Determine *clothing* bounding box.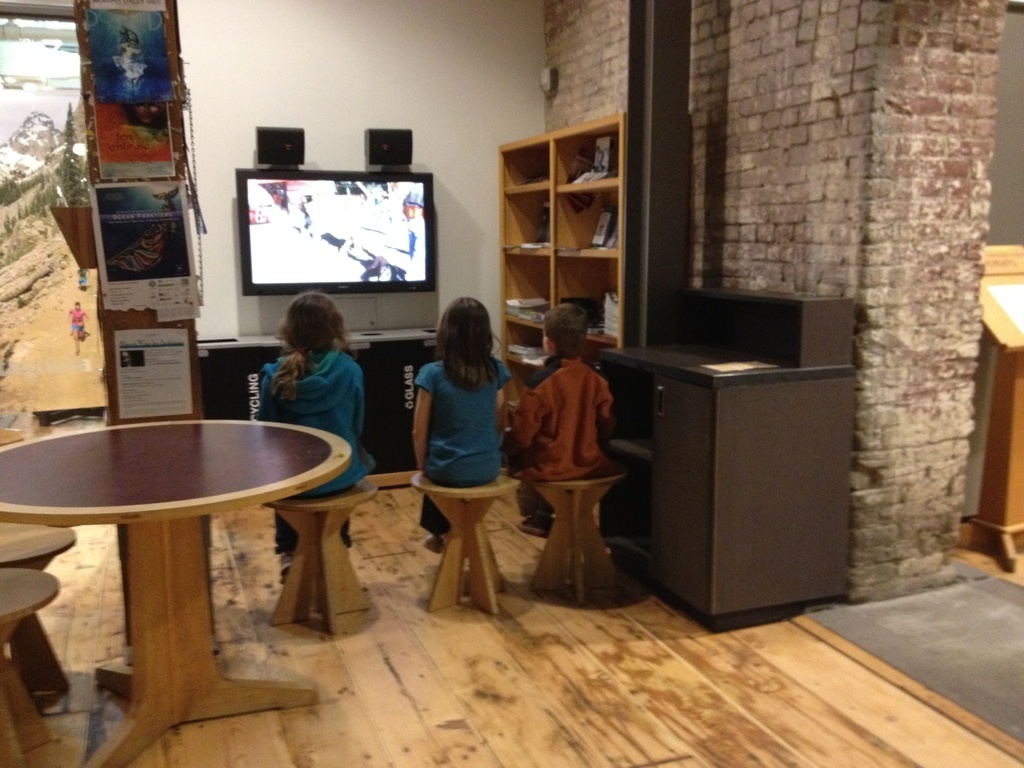
Determined: <region>511, 352, 616, 480</region>.
